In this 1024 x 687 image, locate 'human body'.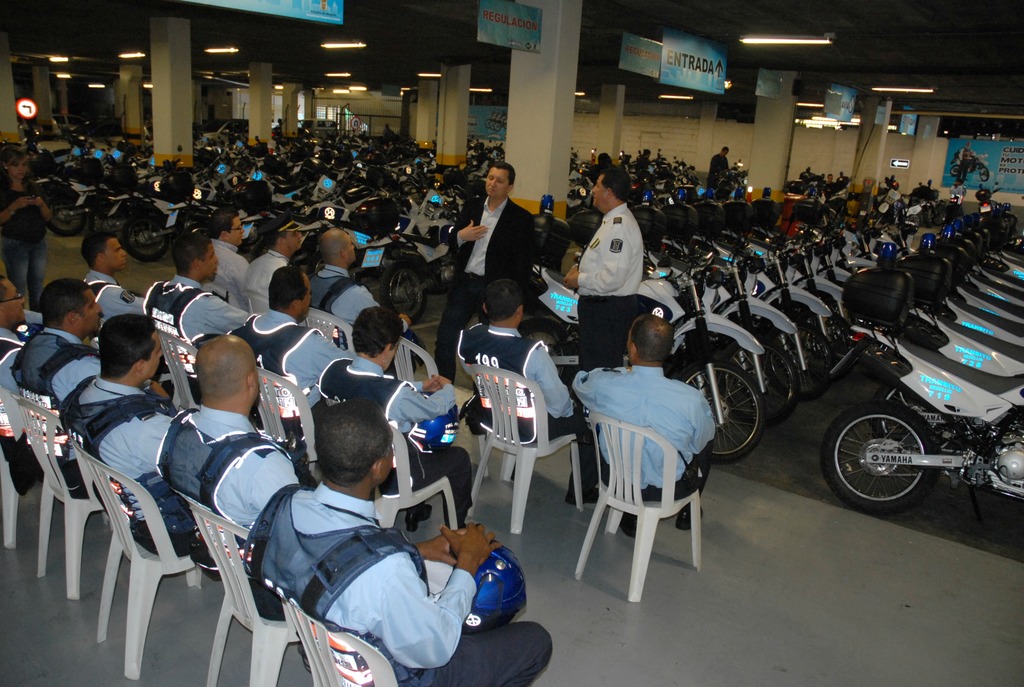
Bounding box: <box>142,275,253,409</box>.
